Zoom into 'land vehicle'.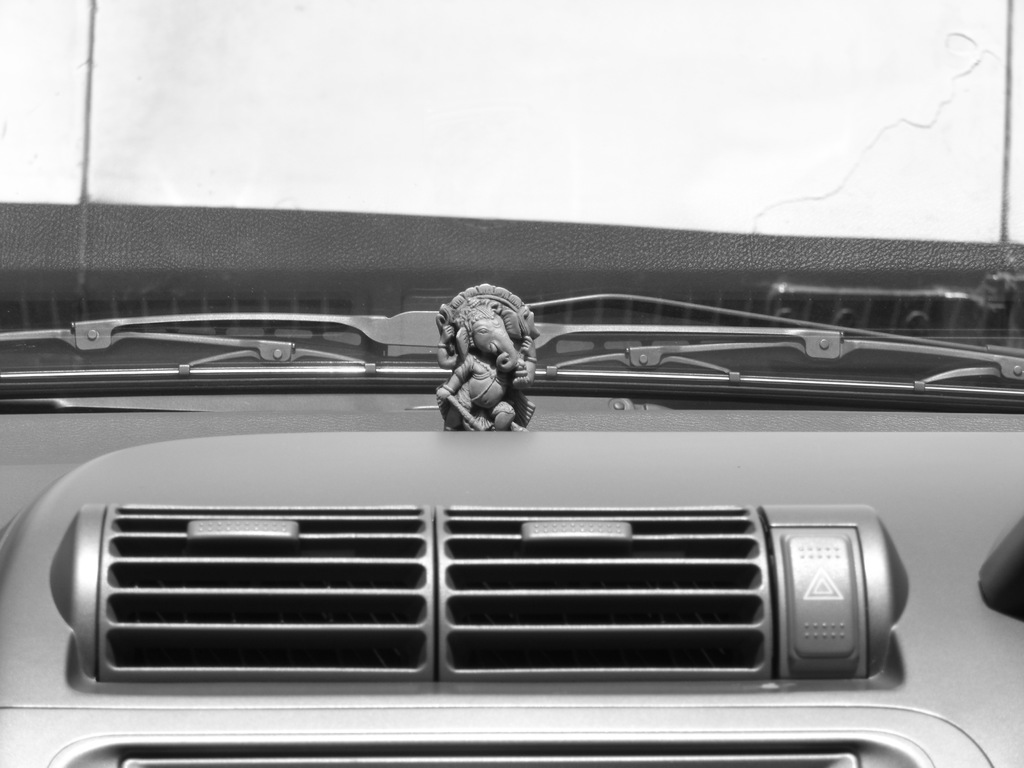
Zoom target: bbox=[0, 289, 1023, 767].
